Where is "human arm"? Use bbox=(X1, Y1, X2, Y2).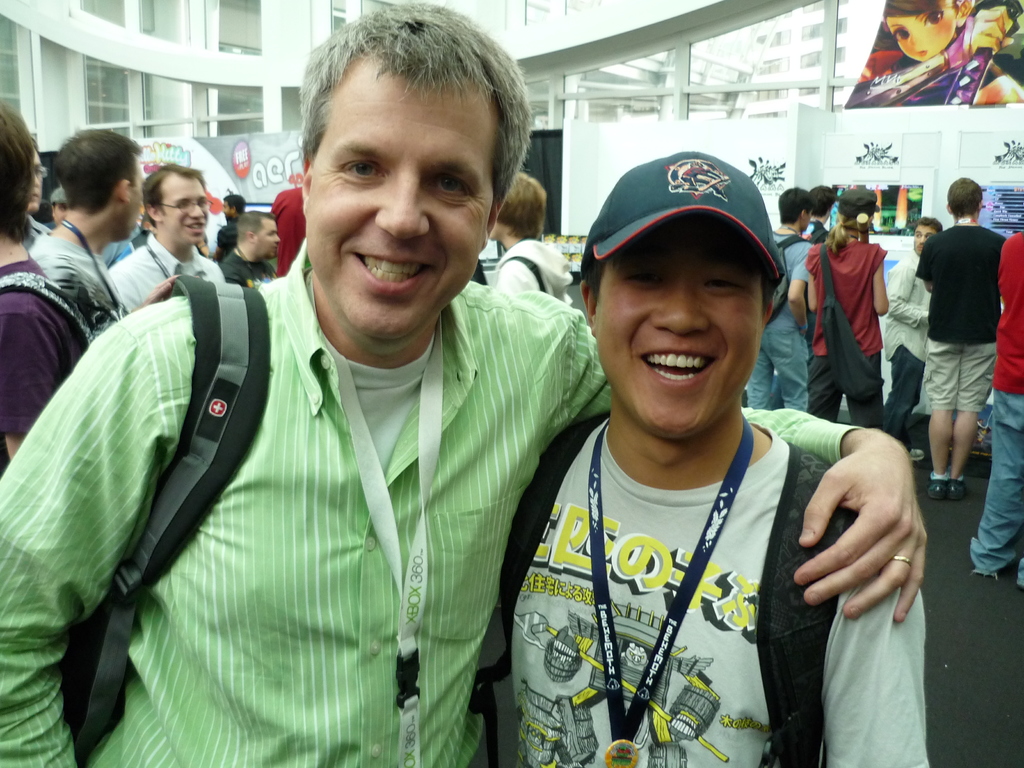
bbox=(845, 8, 1012, 107).
